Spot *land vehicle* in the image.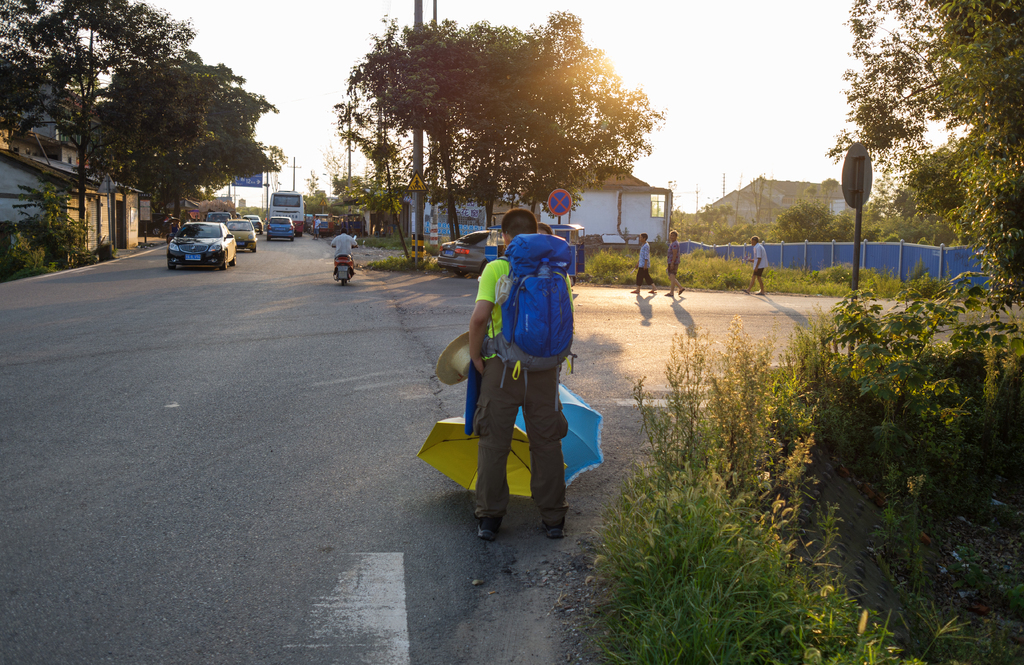
*land vehicle* found at crop(435, 228, 502, 276).
